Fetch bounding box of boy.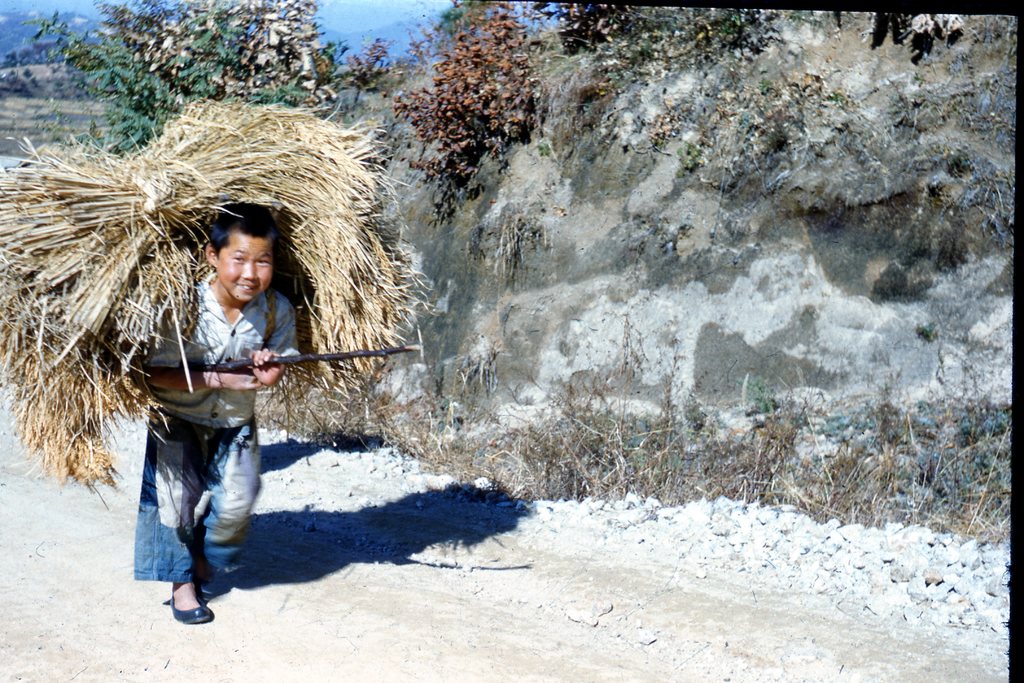
Bbox: bbox(107, 202, 327, 627).
